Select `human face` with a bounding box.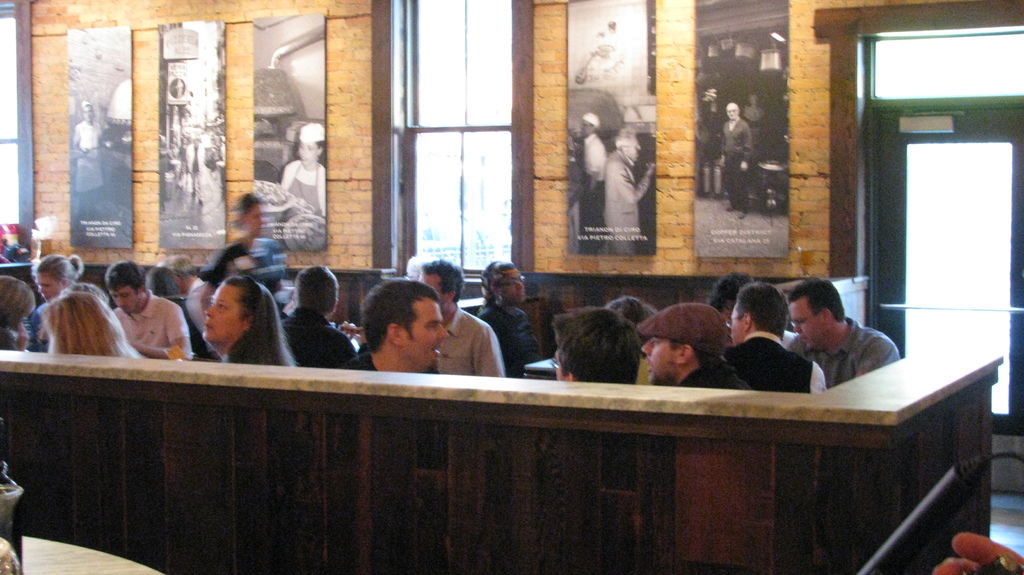
x1=791, y1=293, x2=836, y2=350.
